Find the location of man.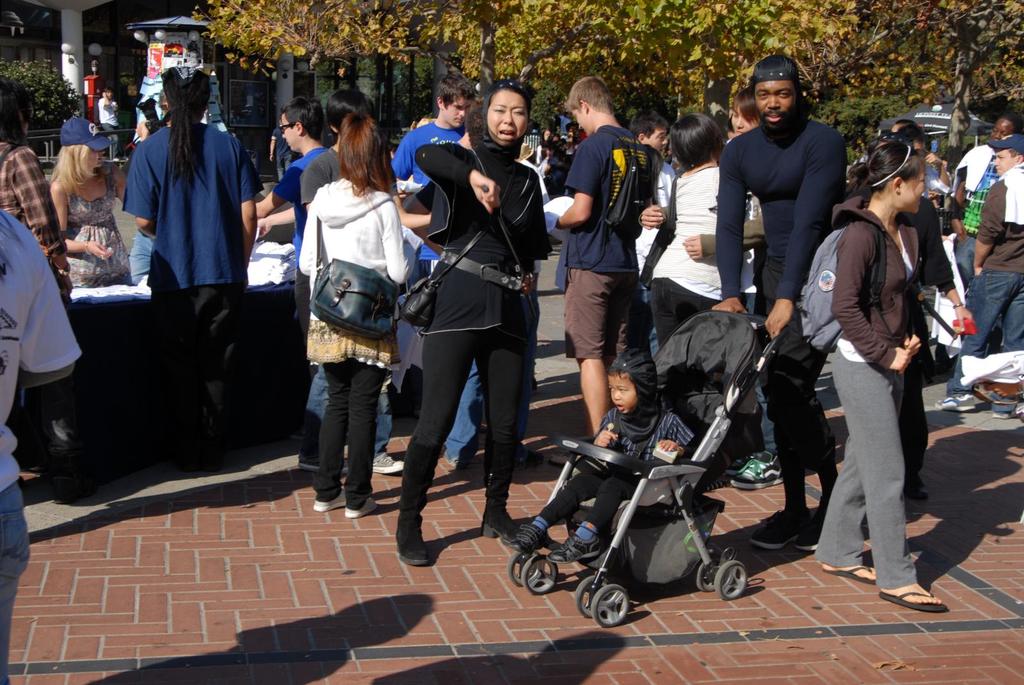
Location: BBox(391, 76, 477, 278).
